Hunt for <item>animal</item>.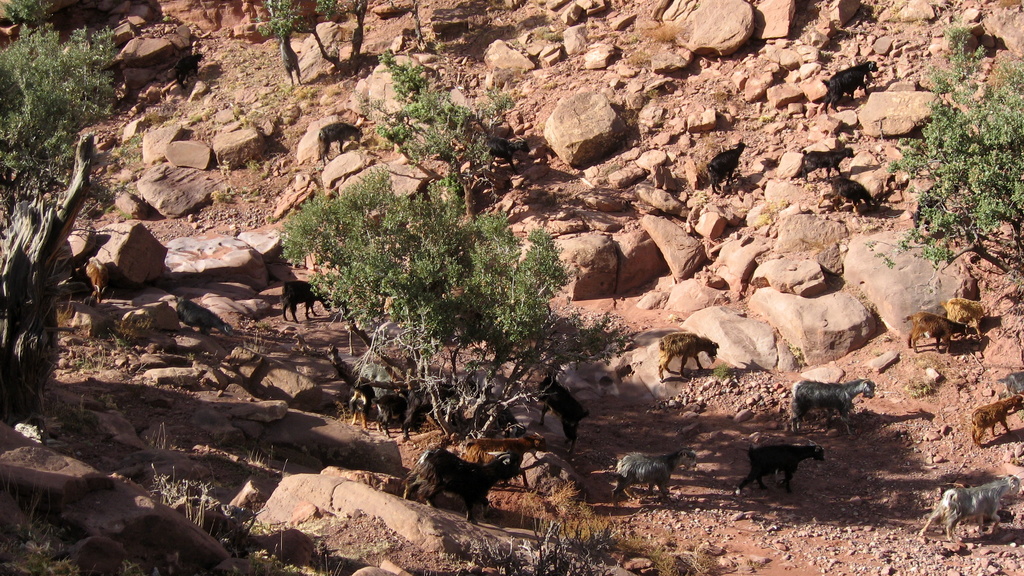
Hunted down at <box>790,378,877,434</box>.
